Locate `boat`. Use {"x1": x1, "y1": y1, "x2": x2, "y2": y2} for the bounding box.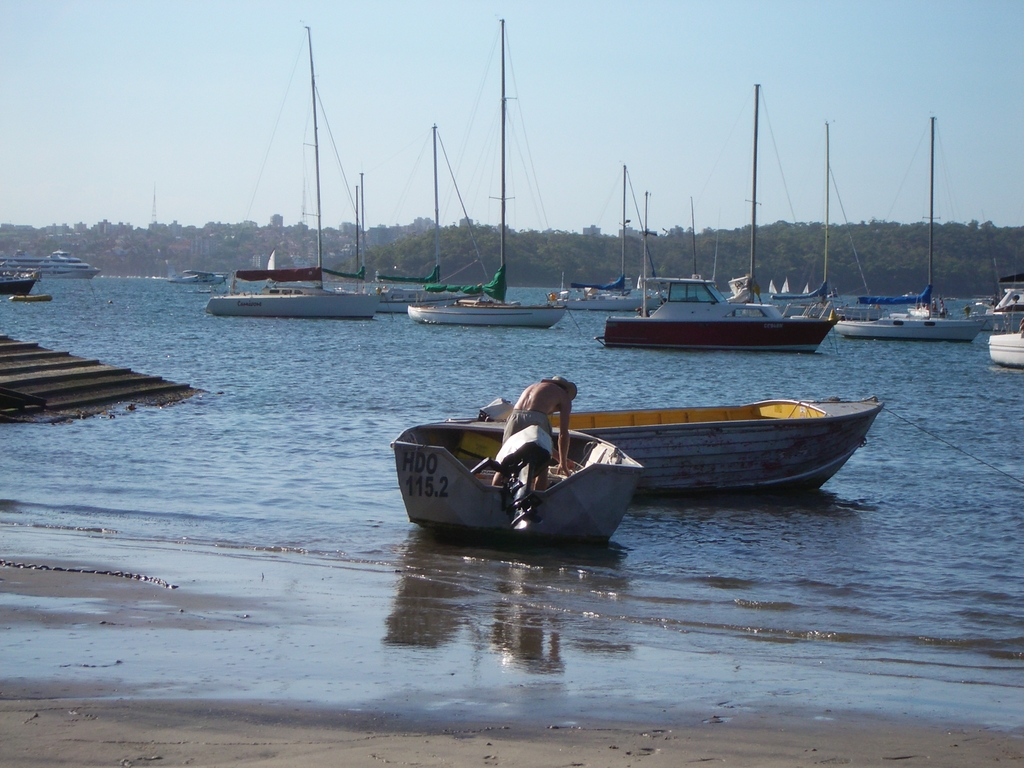
{"x1": 832, "y1": 109, "x2": 982, "y2": 344}.
